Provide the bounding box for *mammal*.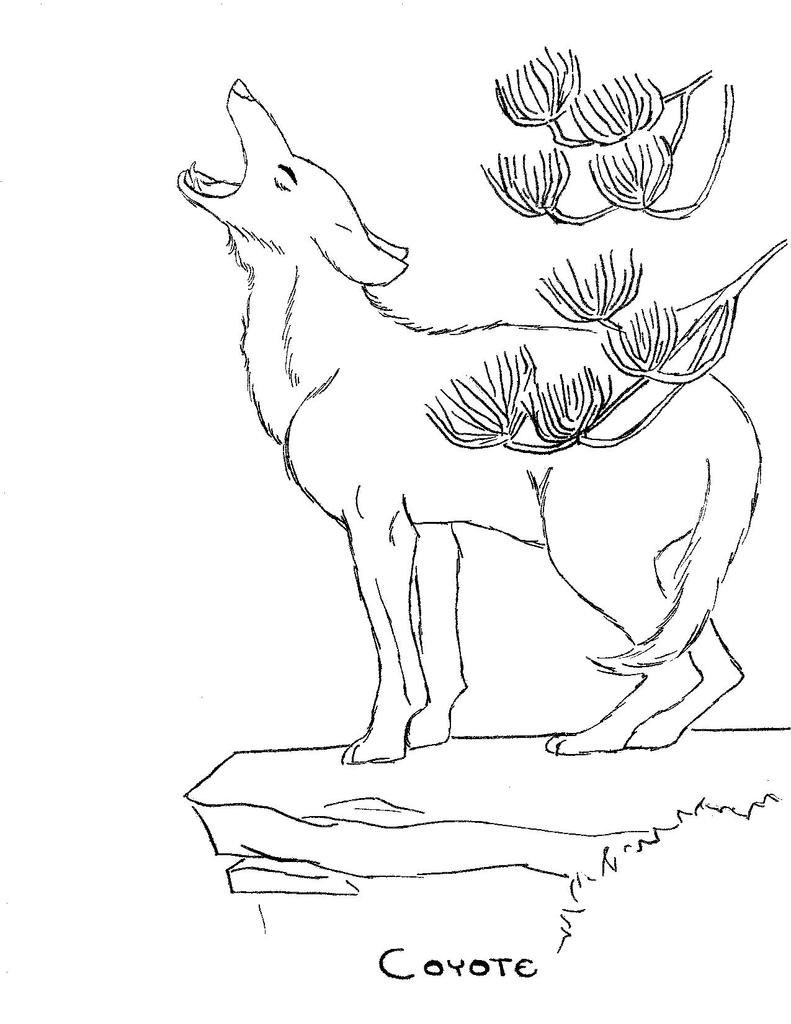
[left=170, top=74, right=753, bottom=758].
